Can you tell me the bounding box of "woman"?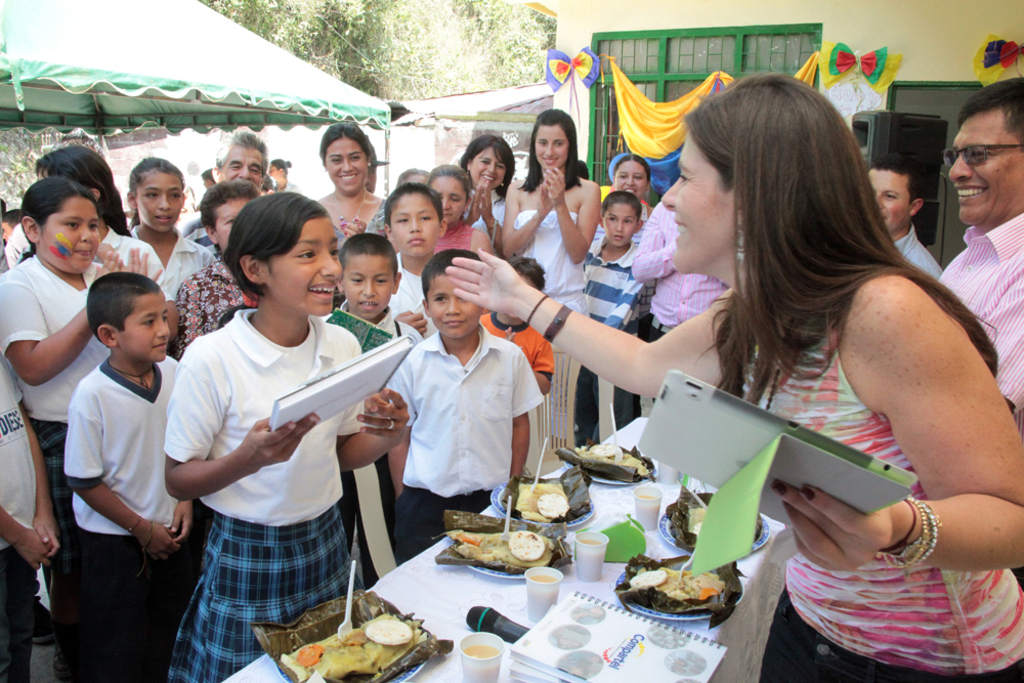
left=314, top=119, right=389, bottom=251.
